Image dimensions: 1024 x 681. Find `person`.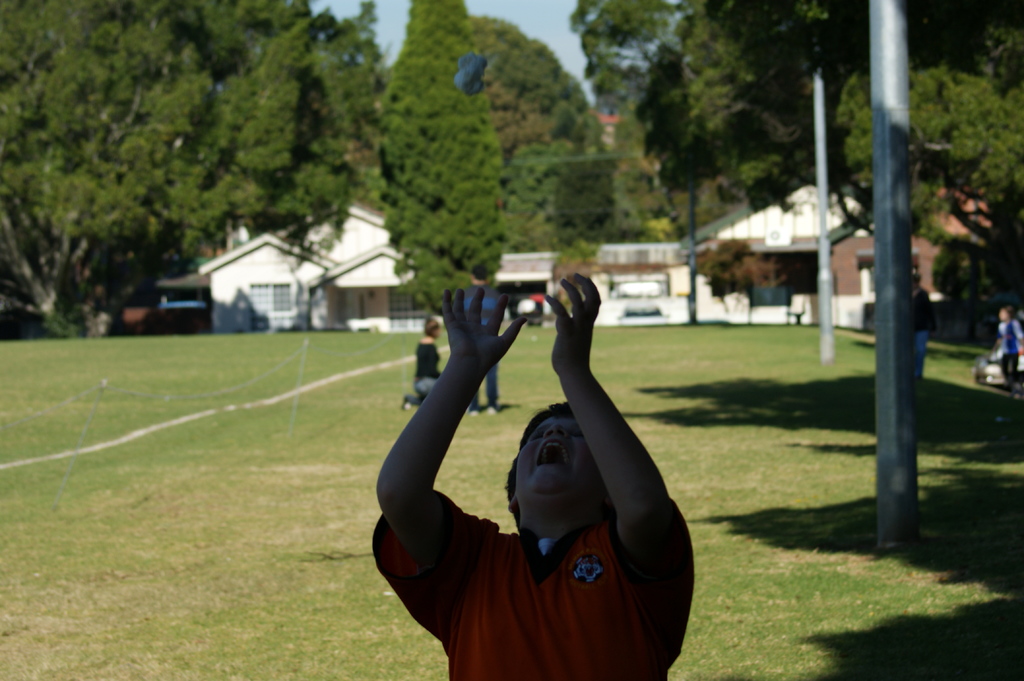
<box>910,289,938,378</box>.
